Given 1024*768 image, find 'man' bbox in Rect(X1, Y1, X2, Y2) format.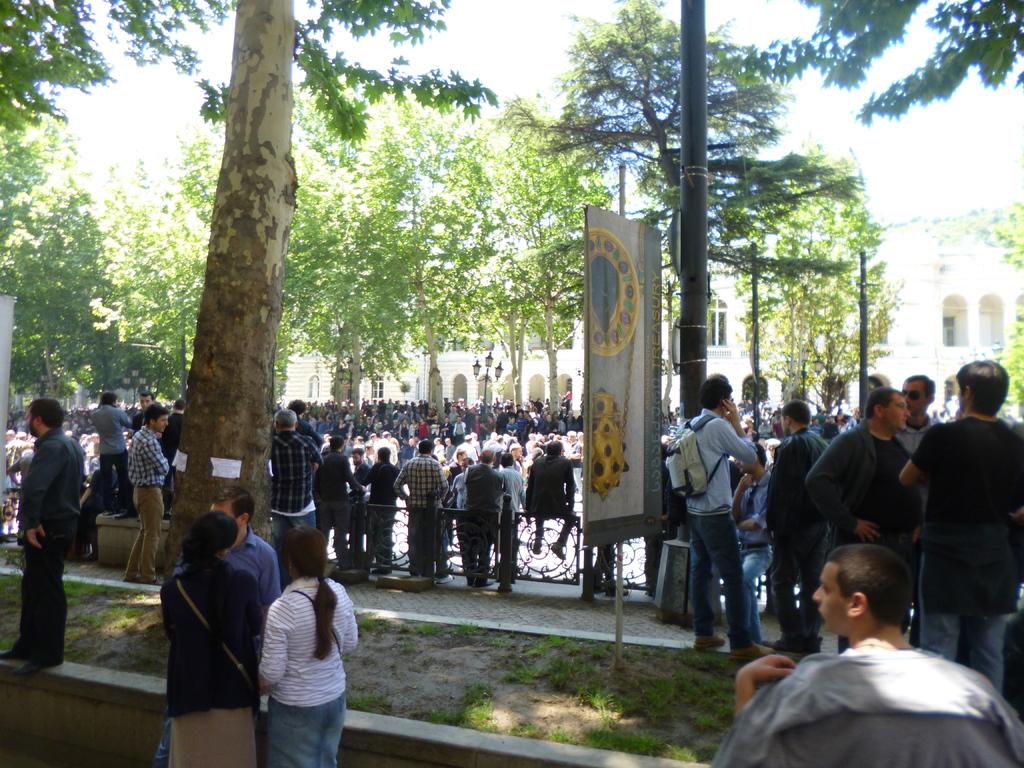
Rect(137, 387, 153, 406).
